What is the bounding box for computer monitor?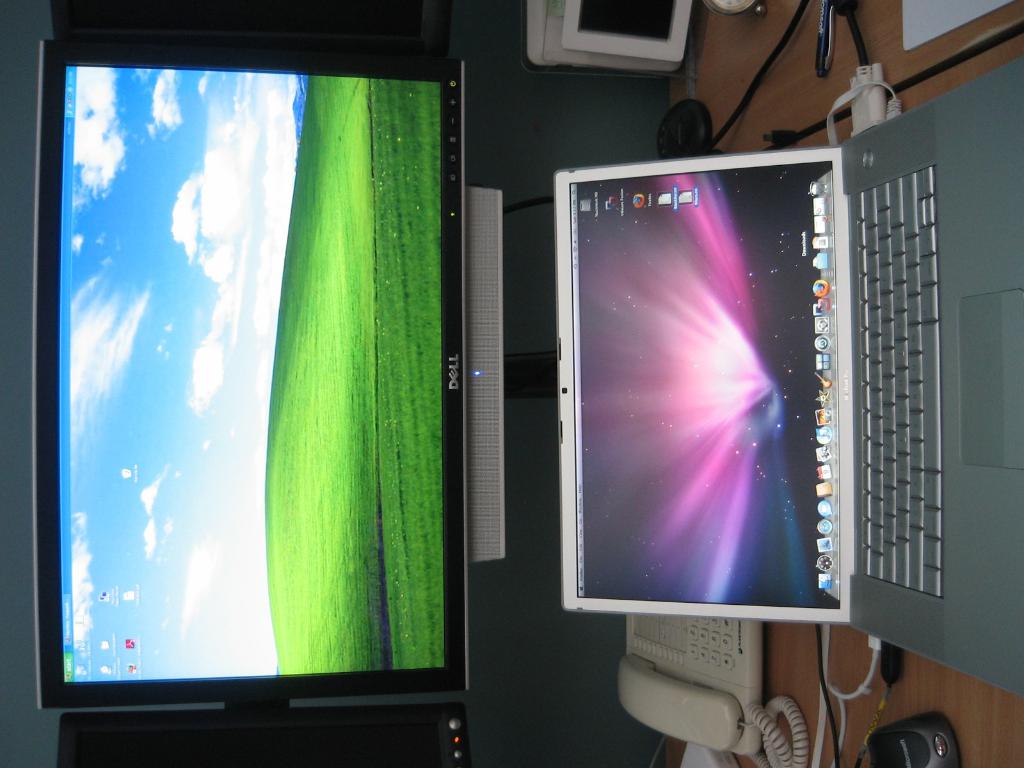
[36, 33, 472, 709].
